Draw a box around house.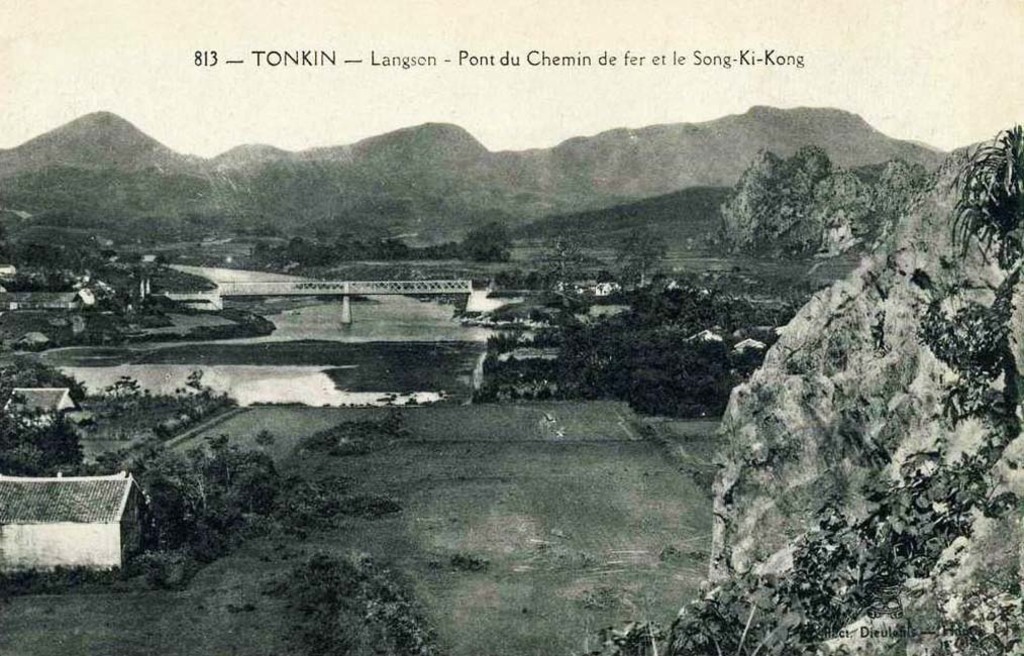
box(4, 390, 75, 430).
